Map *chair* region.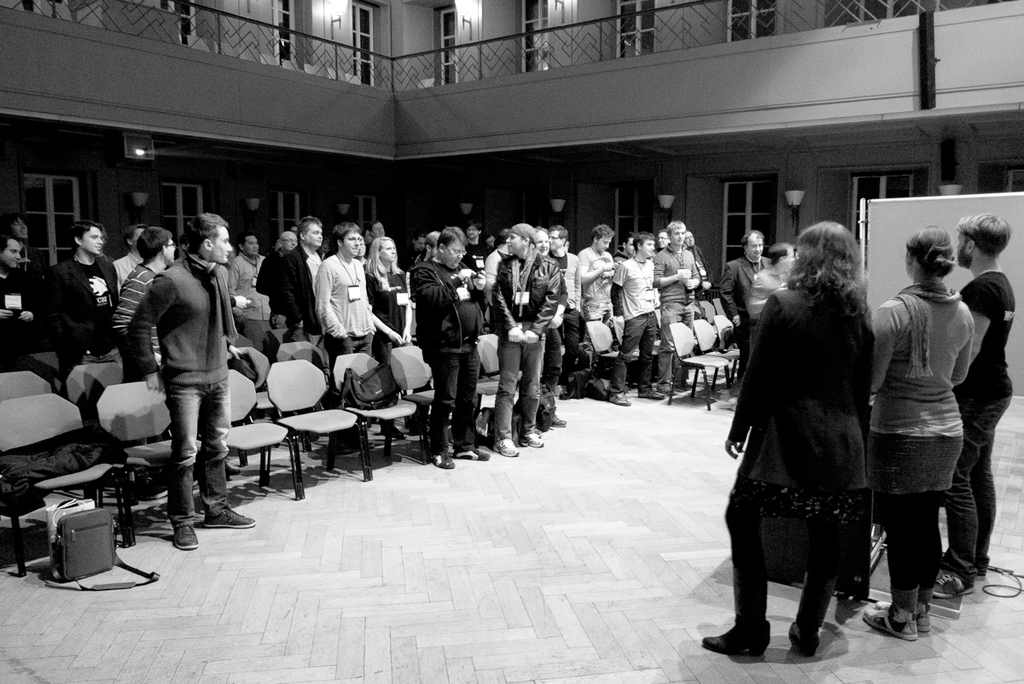
Mapped to [57, 363, 120, 406].
